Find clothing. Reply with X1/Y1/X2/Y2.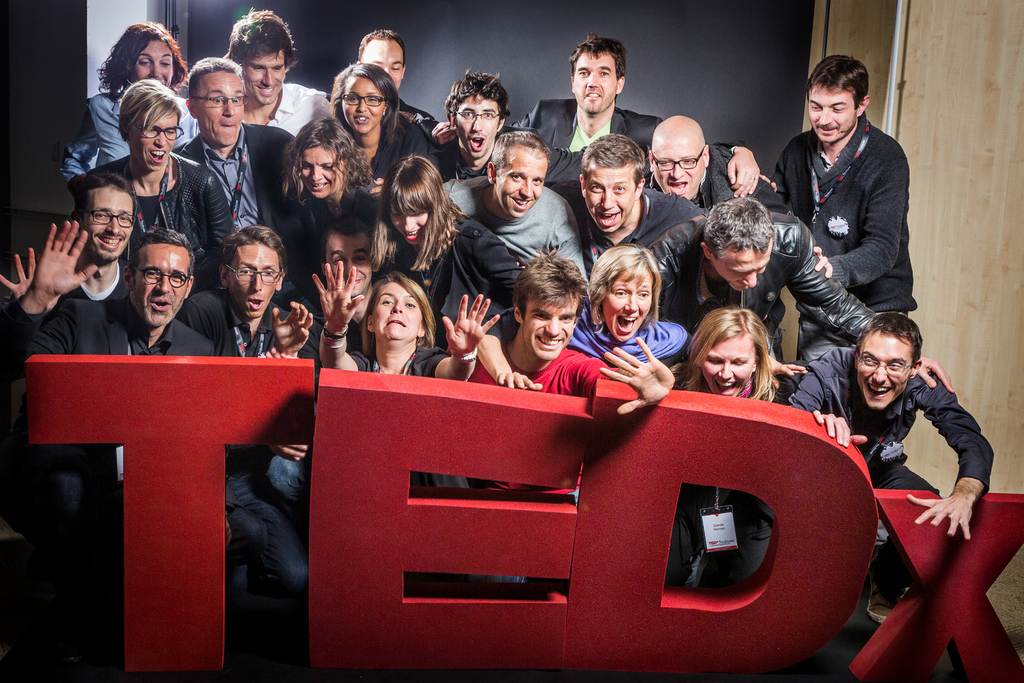
237/78/341/139.
